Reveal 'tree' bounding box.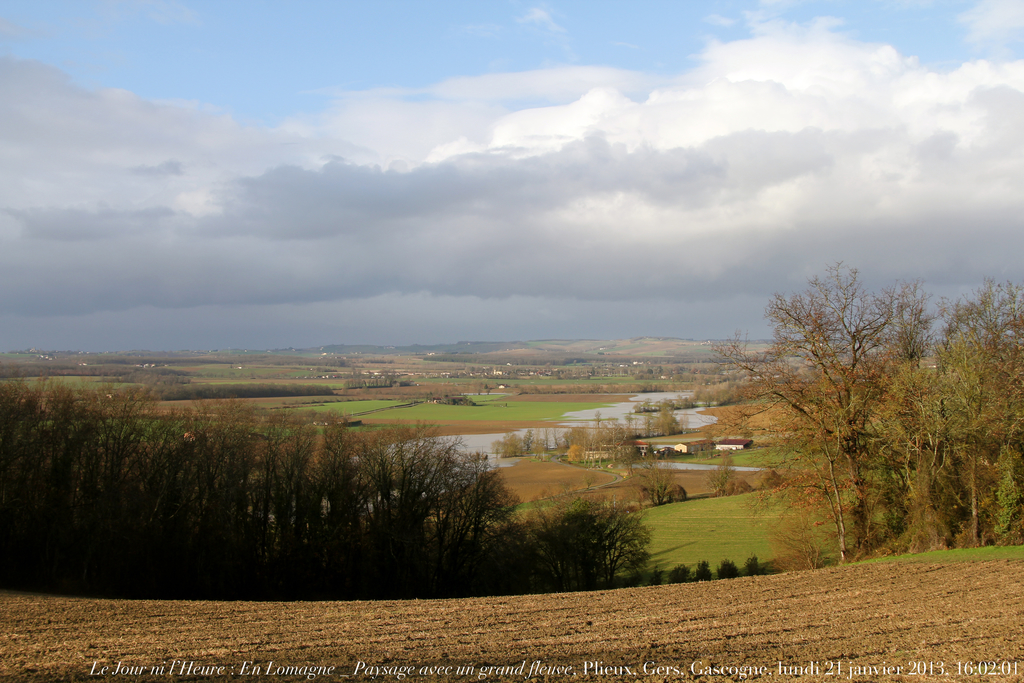
Revealed: locate(570, 486, 649, 583).
